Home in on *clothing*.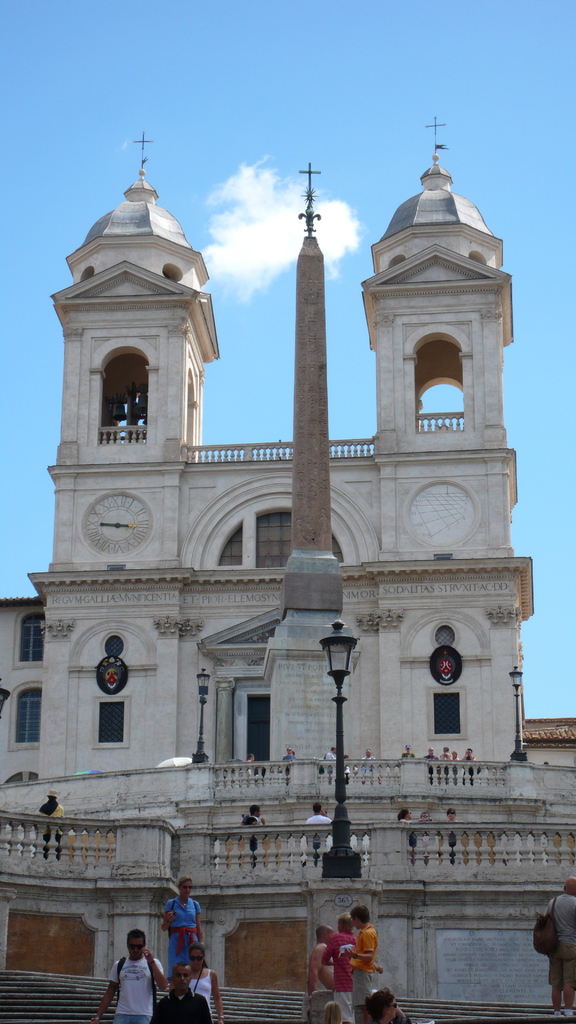
Homed in at (347, 926, 378, 1003).
